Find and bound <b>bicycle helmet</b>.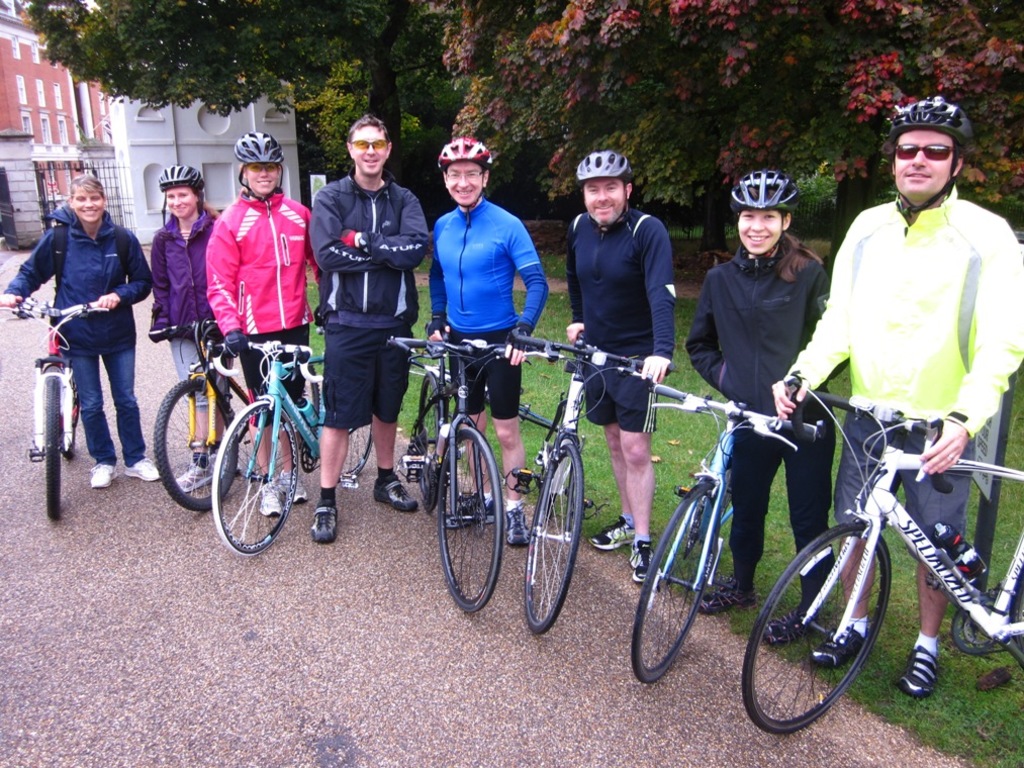
Bound: {"x1": 171, "y1": 166, "x2": 203, "y2": 183}.
